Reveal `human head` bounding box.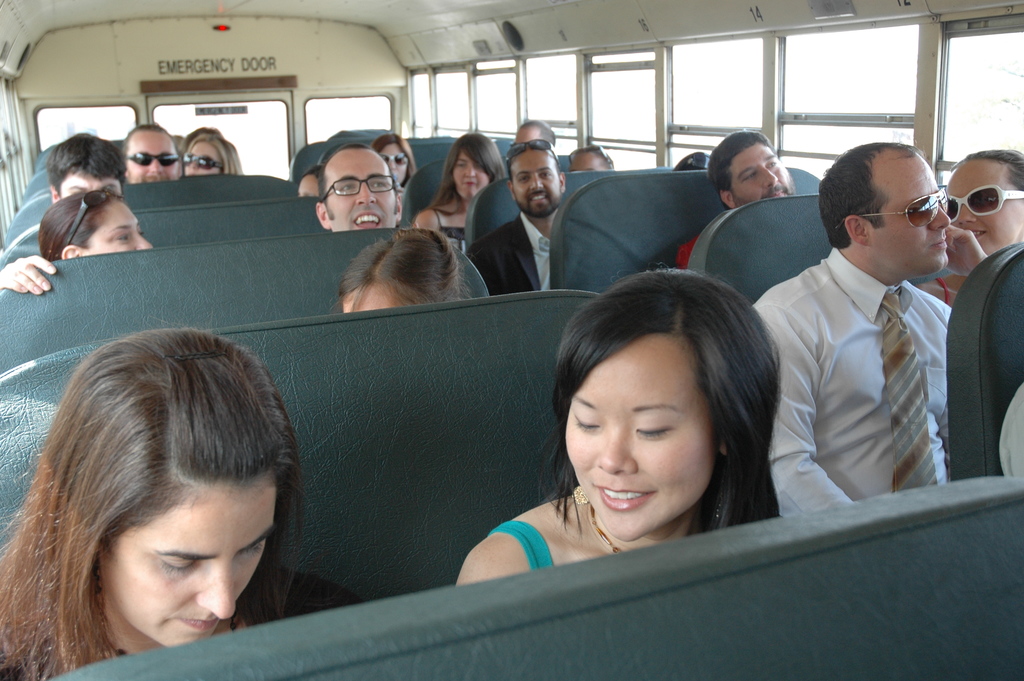
Revealed: box=[43, 129, 120, 209].
